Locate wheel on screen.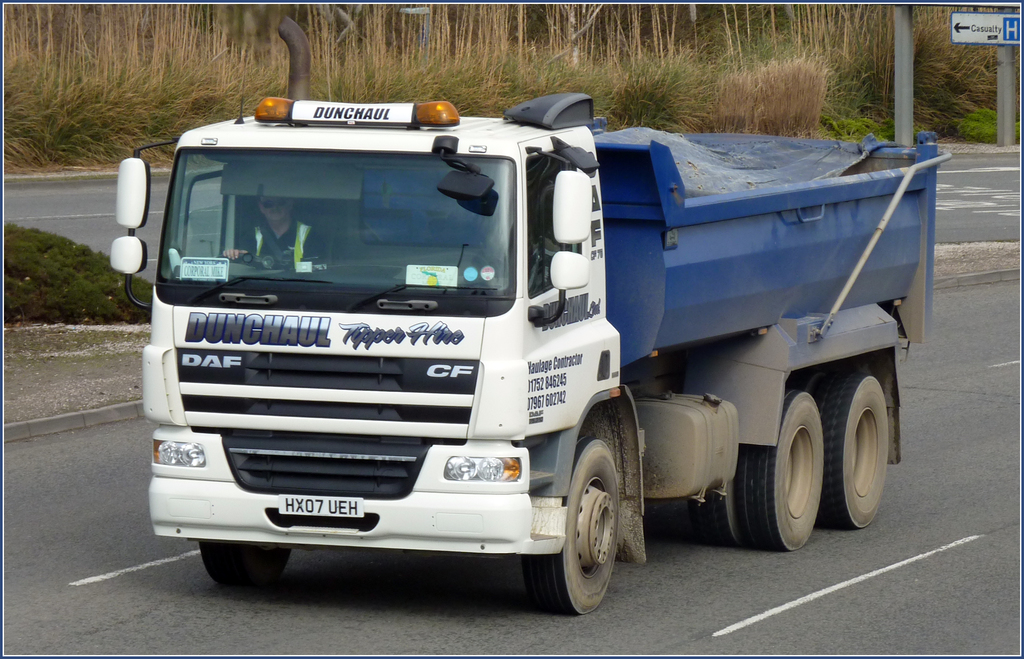
On screen at <box>202,542,292,590</box>.
